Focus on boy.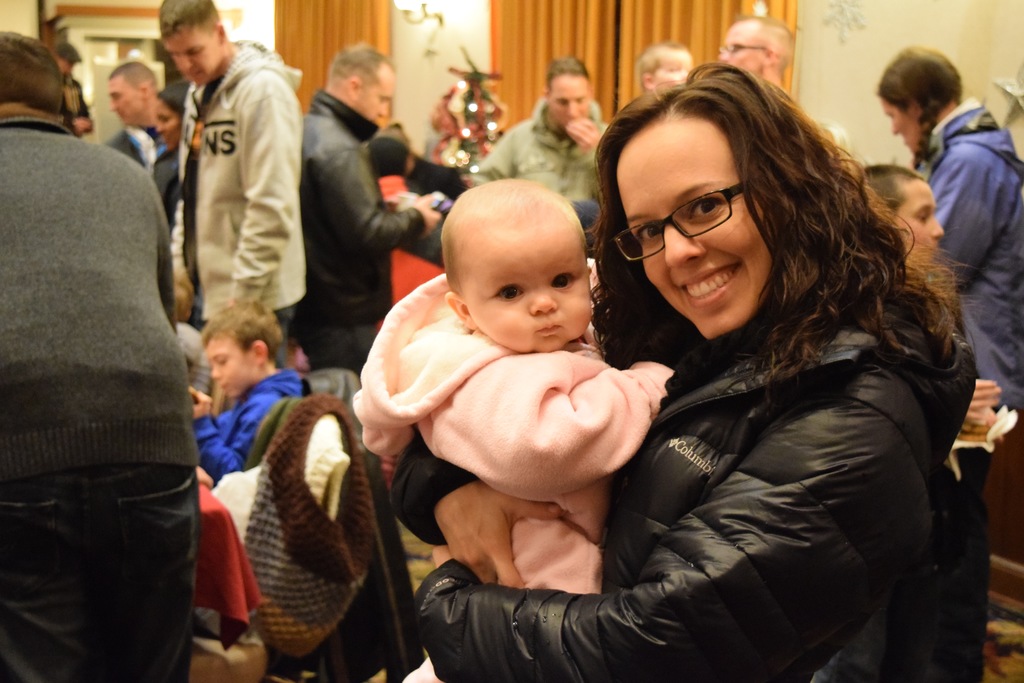
Focused at {"left": 191, "top": 292, "right": 307, "bottom": 477}.
